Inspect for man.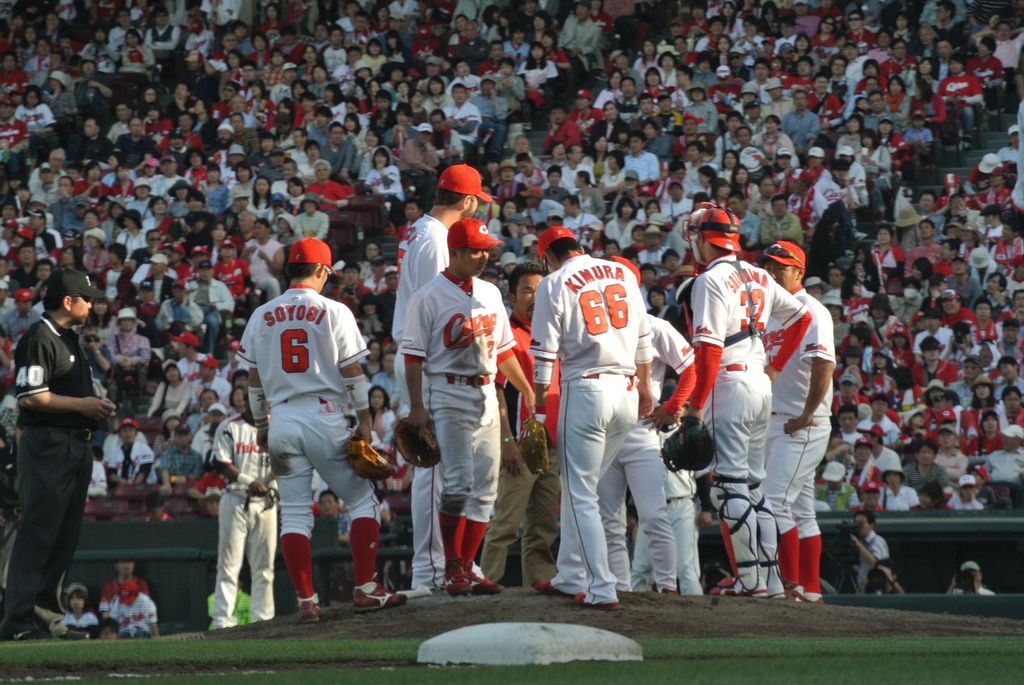
Inspection: x1=682, y1=205, x2=812, y2=599.
